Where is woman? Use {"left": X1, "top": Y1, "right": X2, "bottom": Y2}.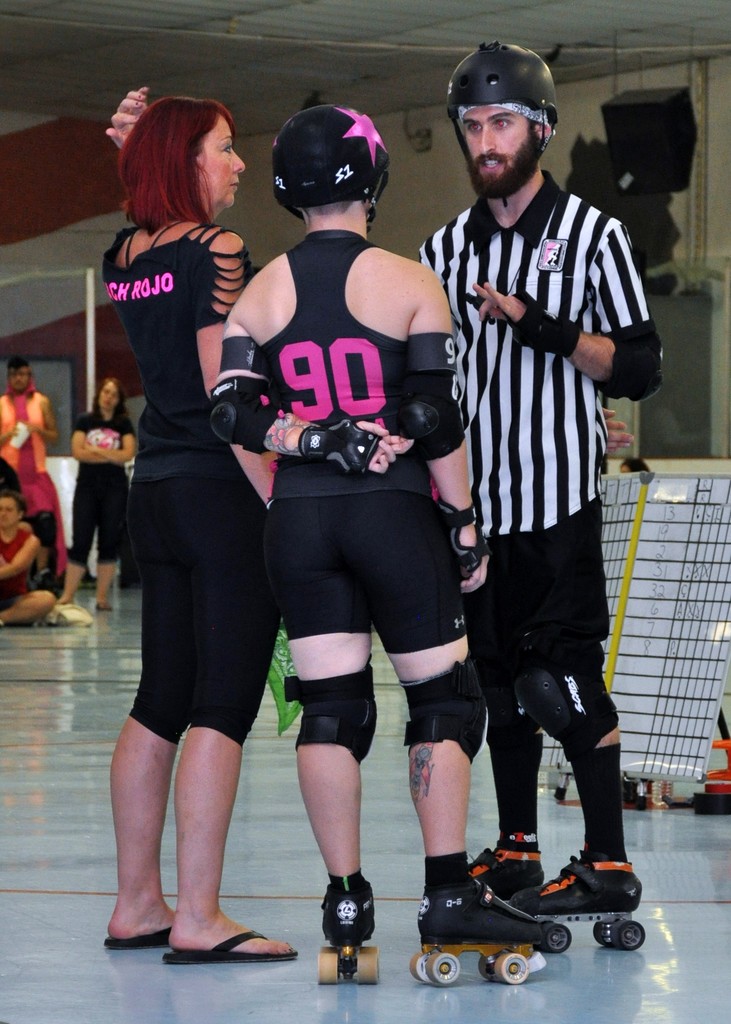
{"left": 211, "top": 108, "right": 577, "bottom": 956}.
